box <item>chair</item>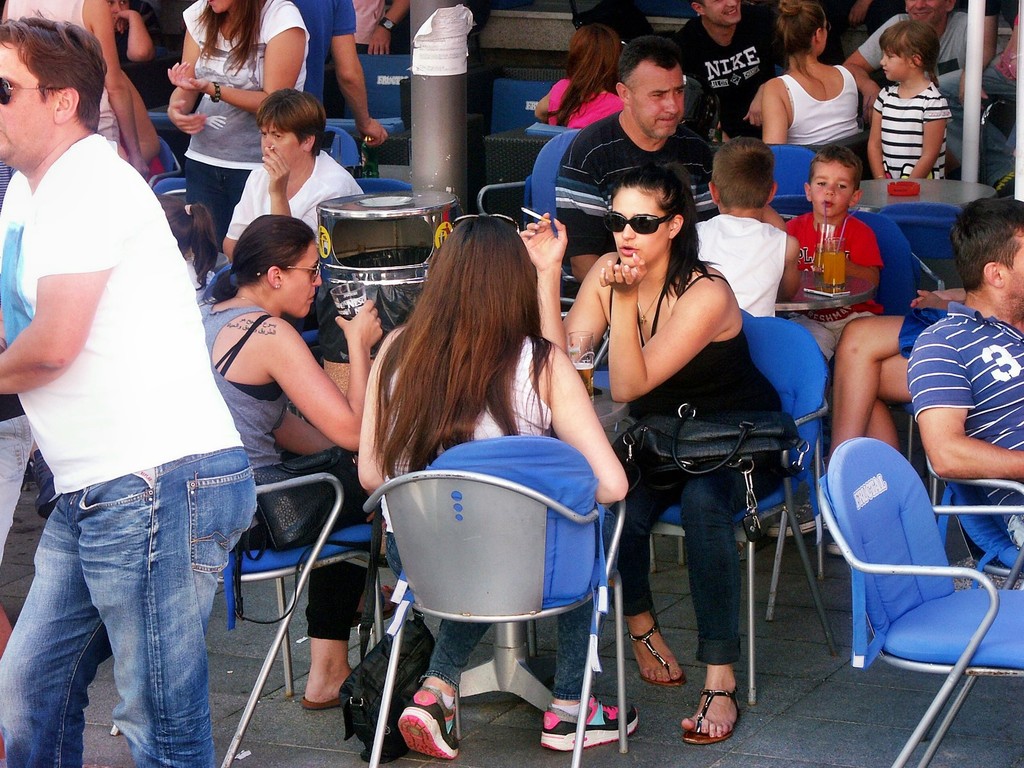
BBox(817, 438, 1023, 767)
